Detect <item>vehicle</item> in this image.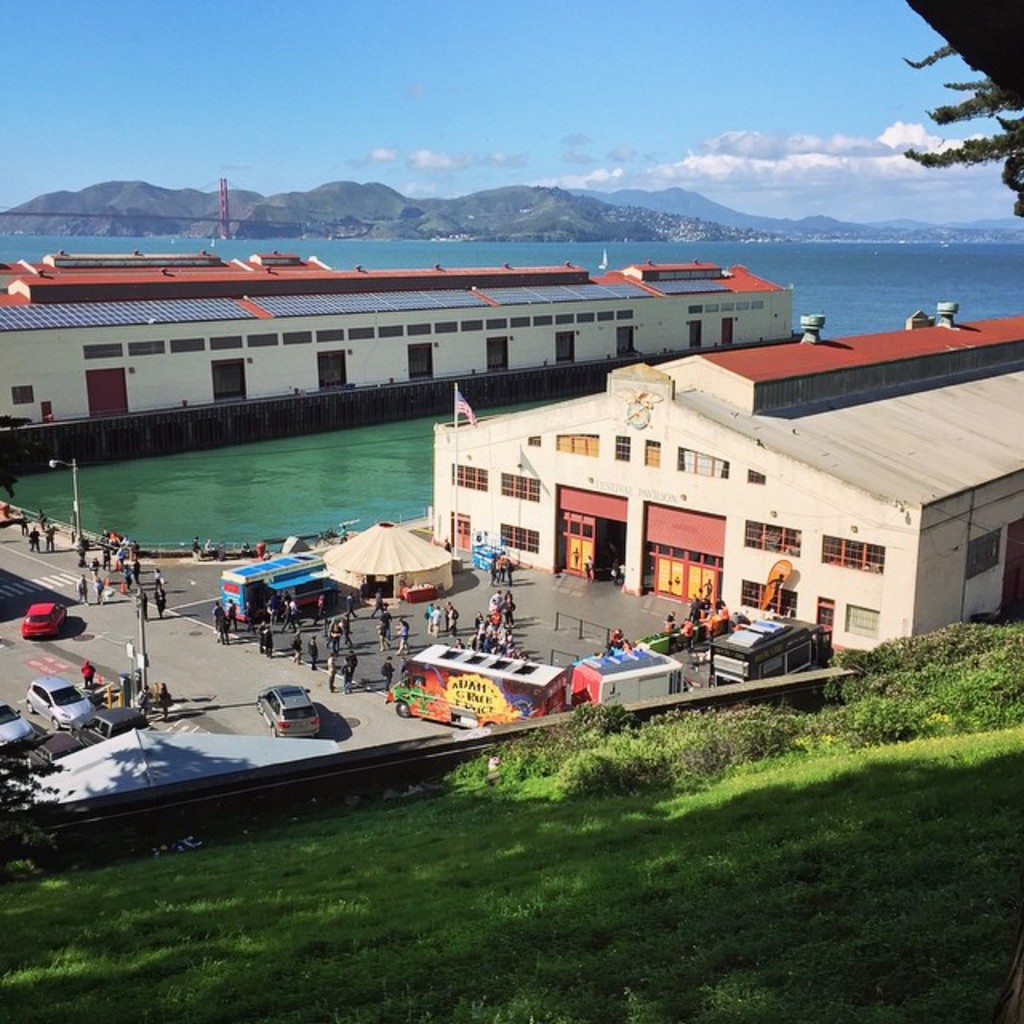
Detection: region(221, 542, 331, 624).
